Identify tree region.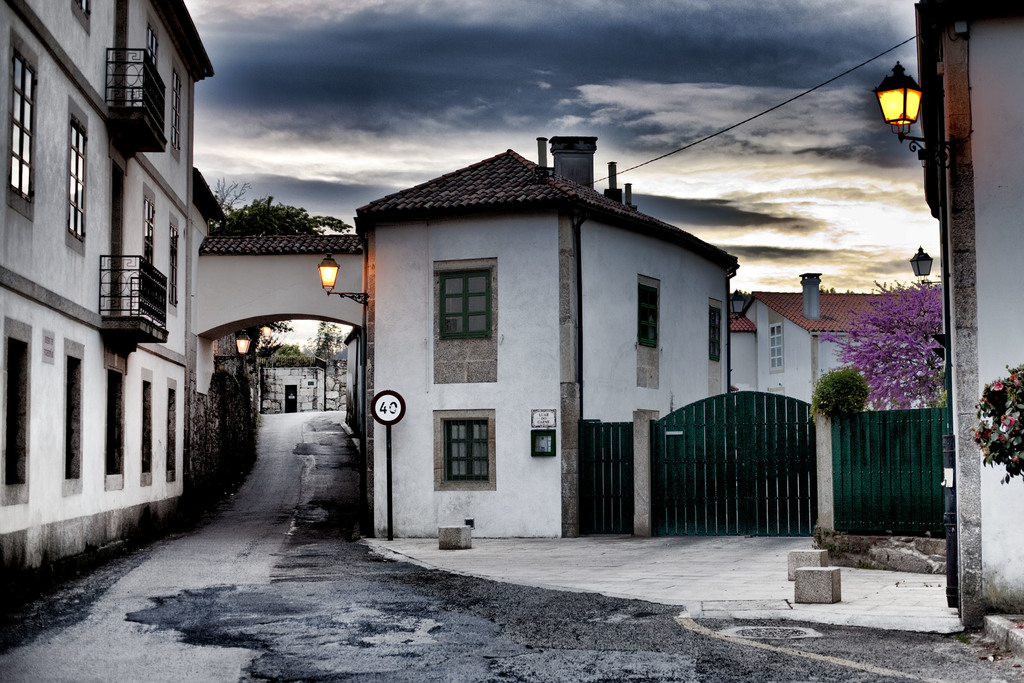
Region: box(211, 176, 355, 242).
